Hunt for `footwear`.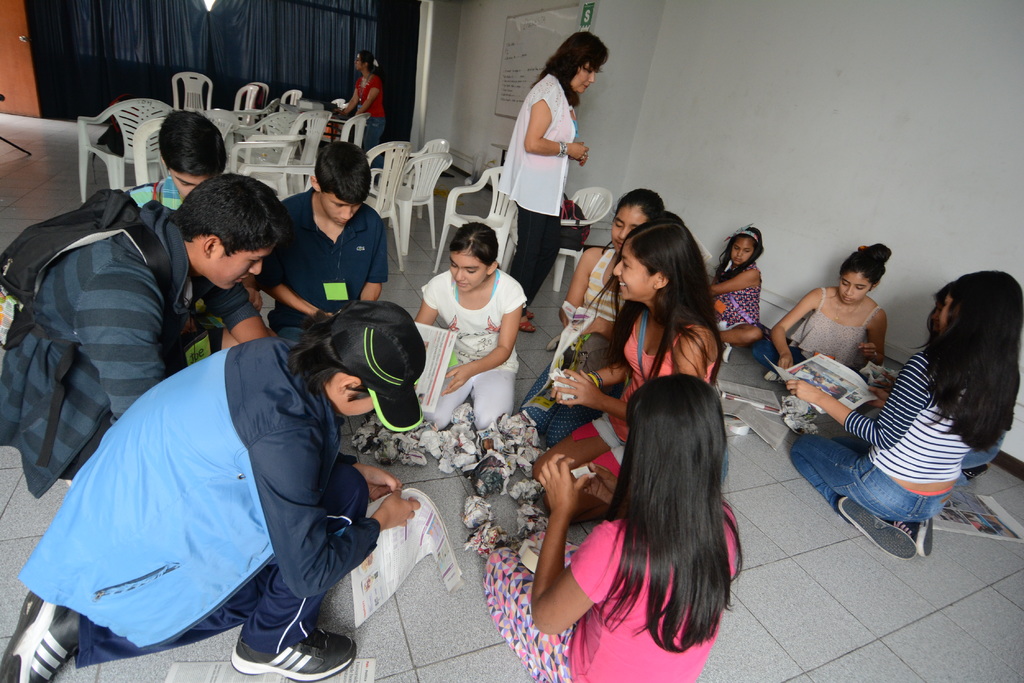
Hunted down at 520 302 531 318.
